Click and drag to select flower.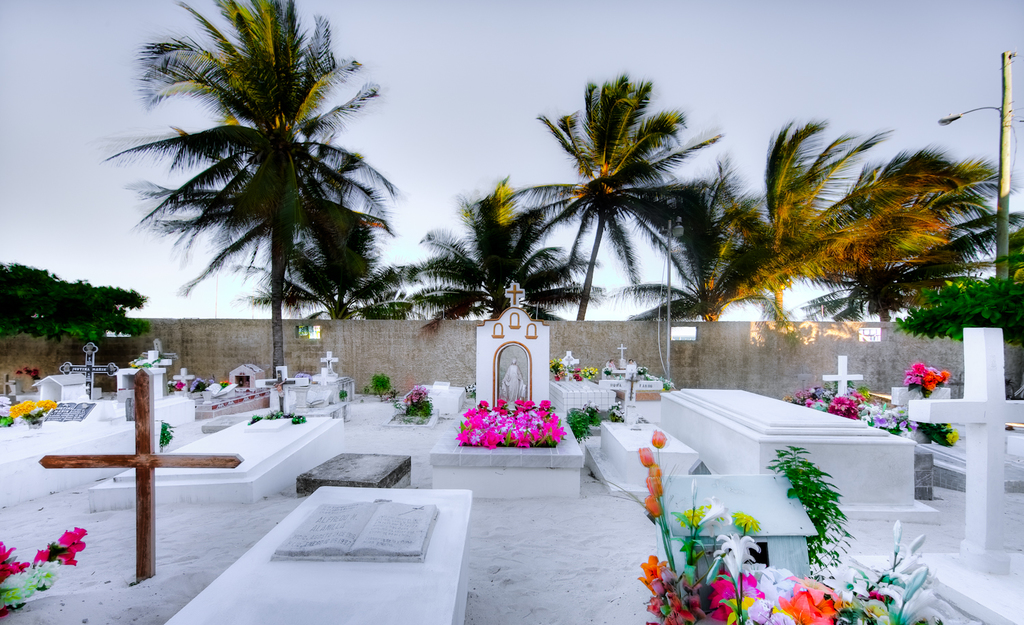
Selection: box=[944, 429, 958, 446].
